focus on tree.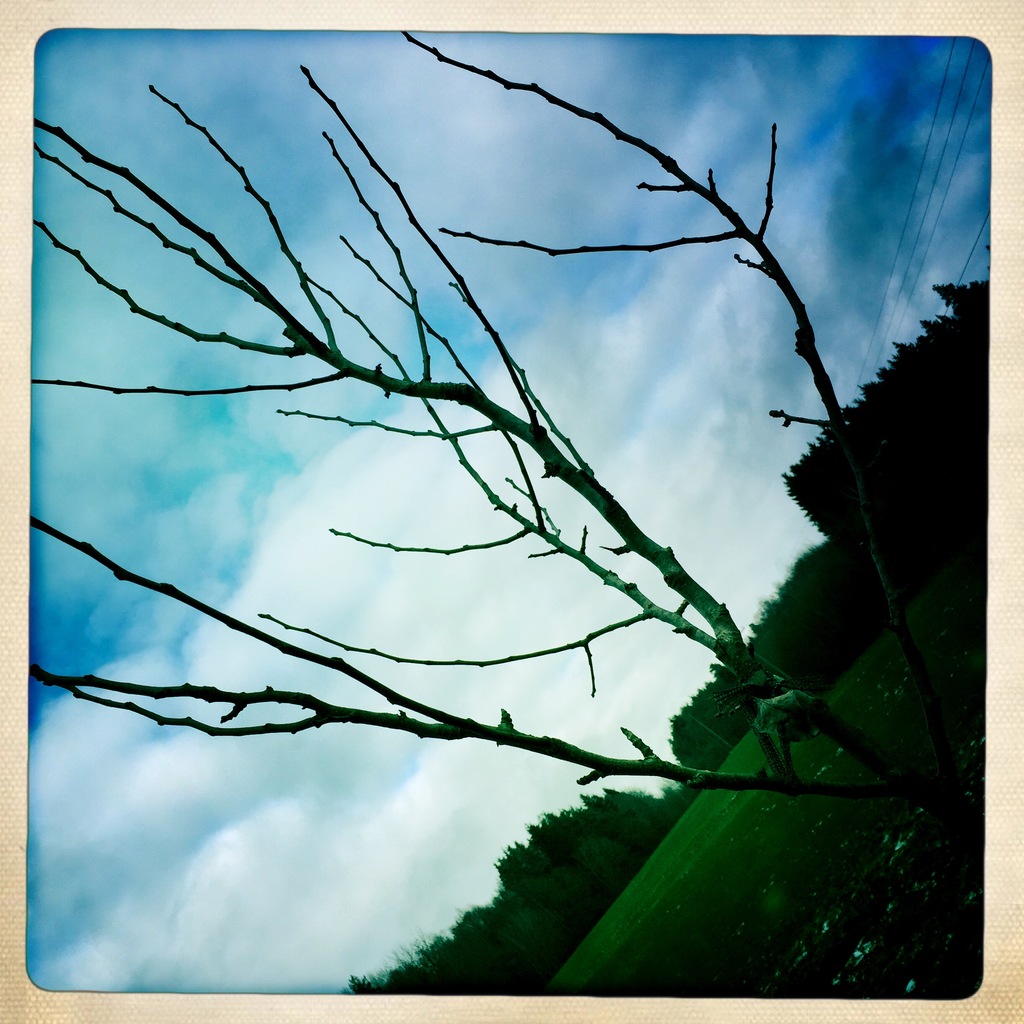
Focused at crop(337, 783, 668, 1004).
